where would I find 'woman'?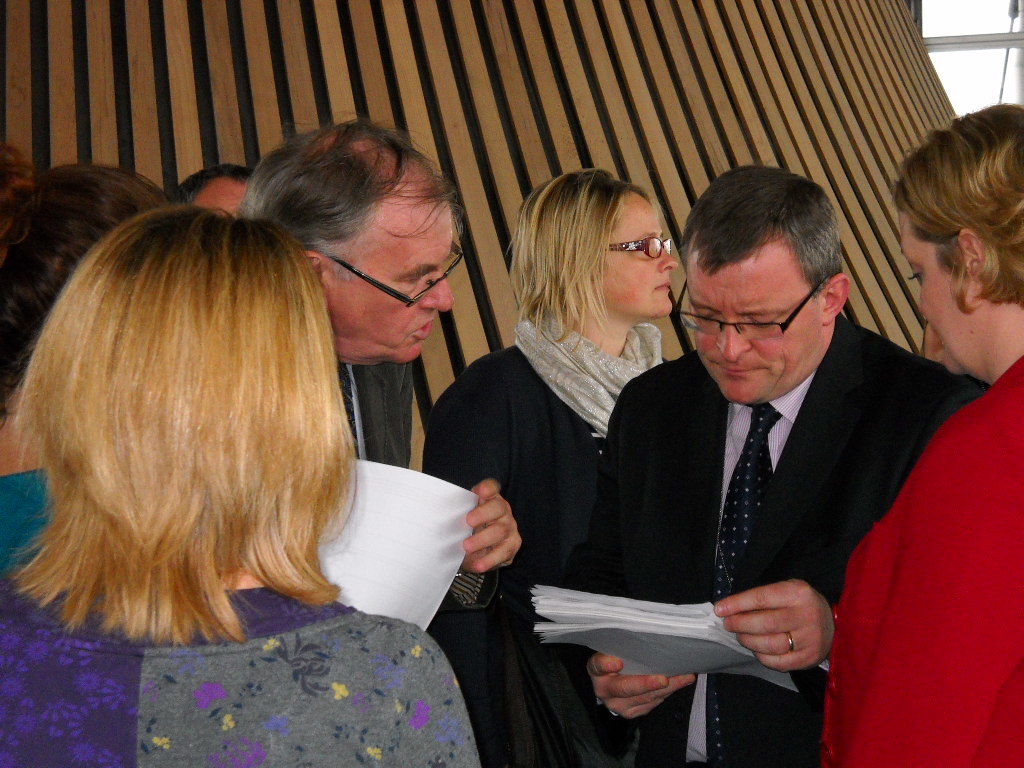
At left=0, top=207, right=486, bottom=767.
